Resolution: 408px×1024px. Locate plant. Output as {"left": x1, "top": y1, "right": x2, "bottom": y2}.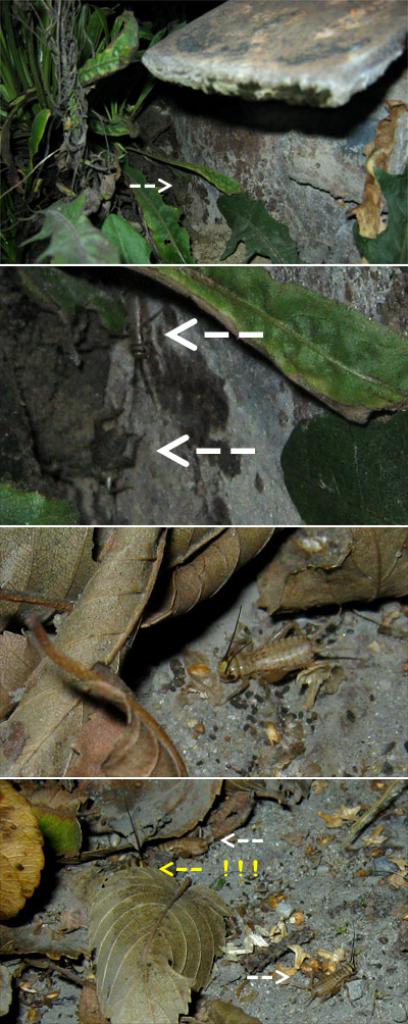
{"left": 0, "top": 1, "right": 407, "bottom": 429}.
